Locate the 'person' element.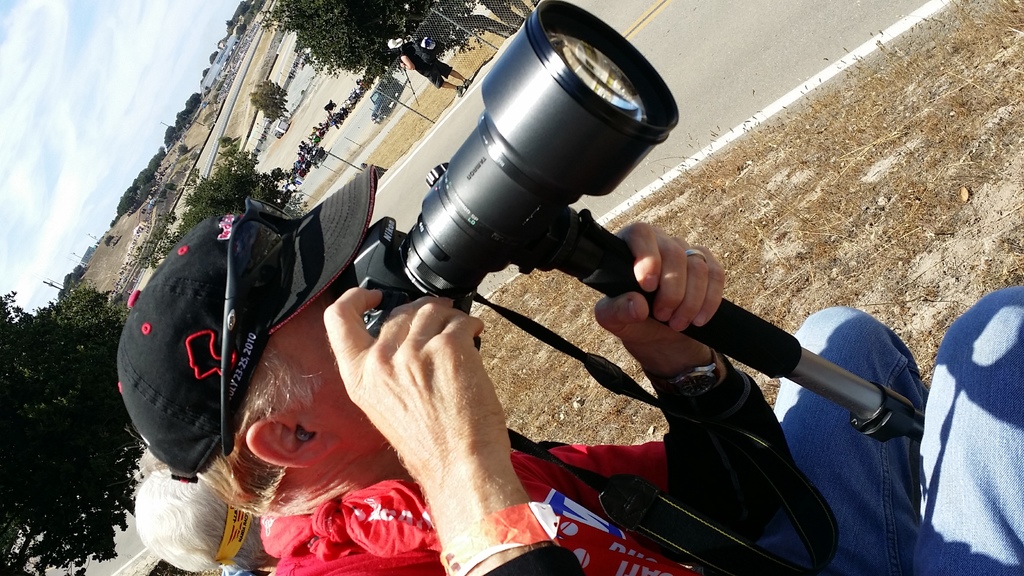
Element bbox: select_region(129, 470, 273, 575).
